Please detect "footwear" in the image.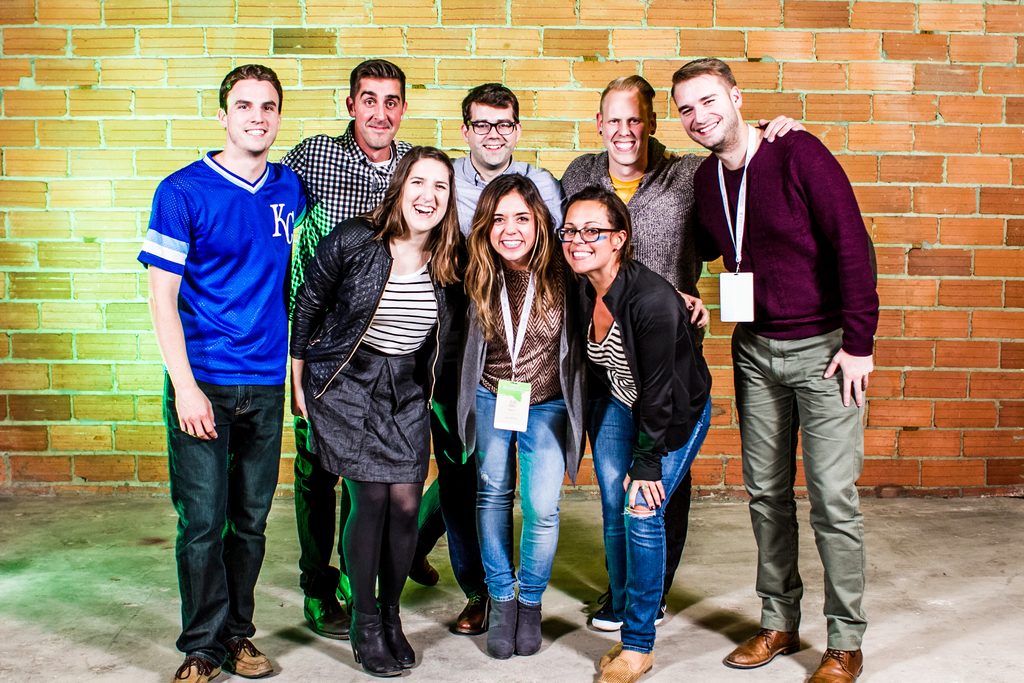
807, 650, 863, 682.
